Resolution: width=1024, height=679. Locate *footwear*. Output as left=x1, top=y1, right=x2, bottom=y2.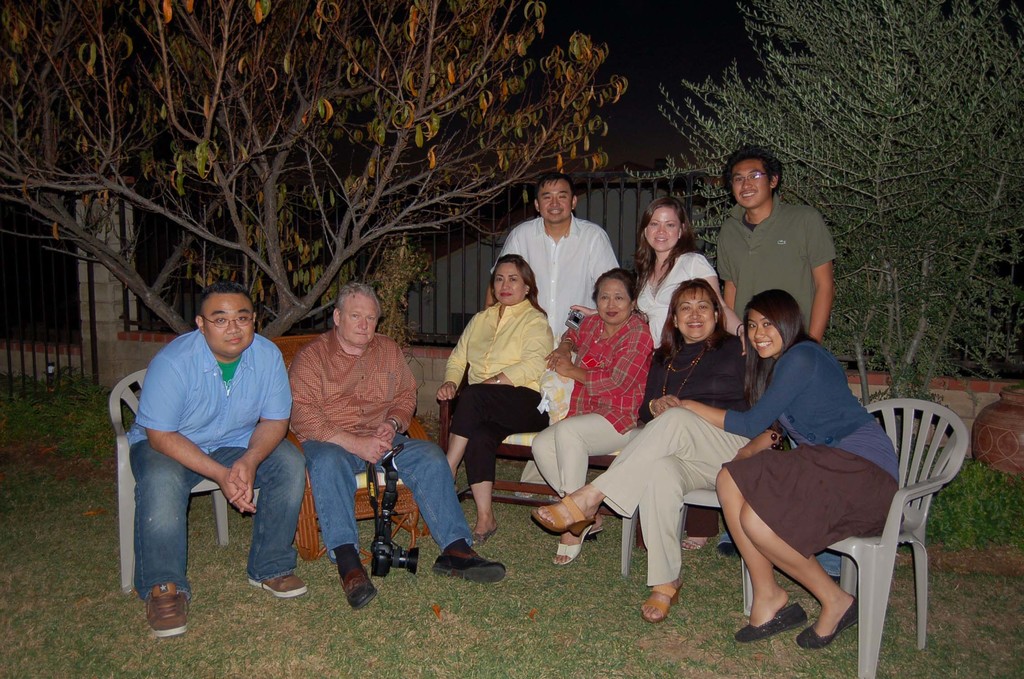
left=470, top=524, right=497, bottom=545.
